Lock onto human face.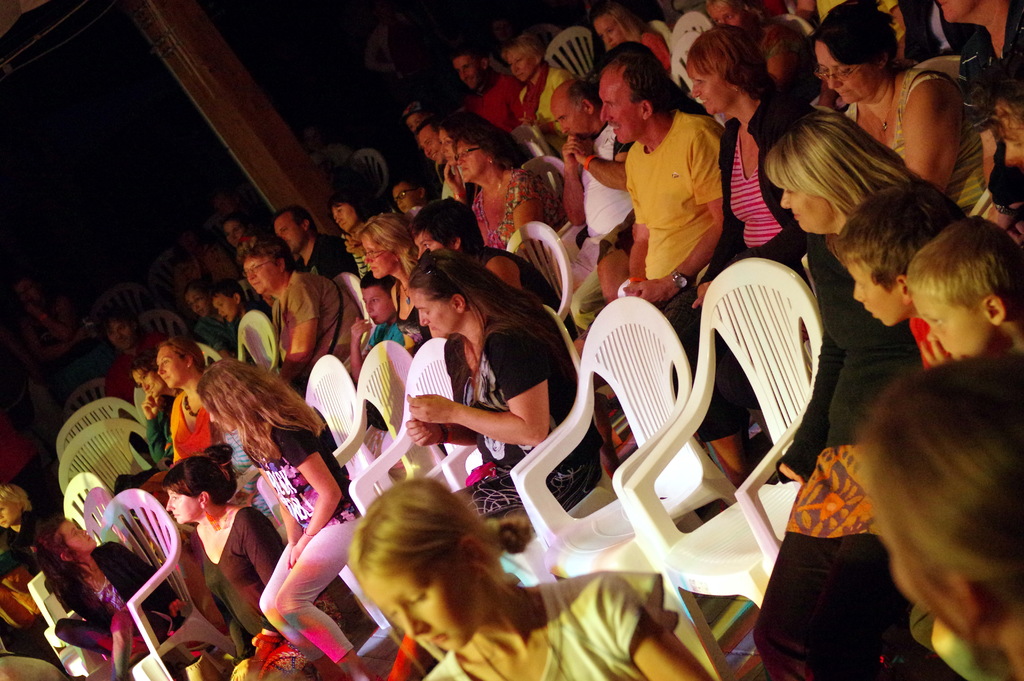
Locked: (154, 345, 184, 389).
